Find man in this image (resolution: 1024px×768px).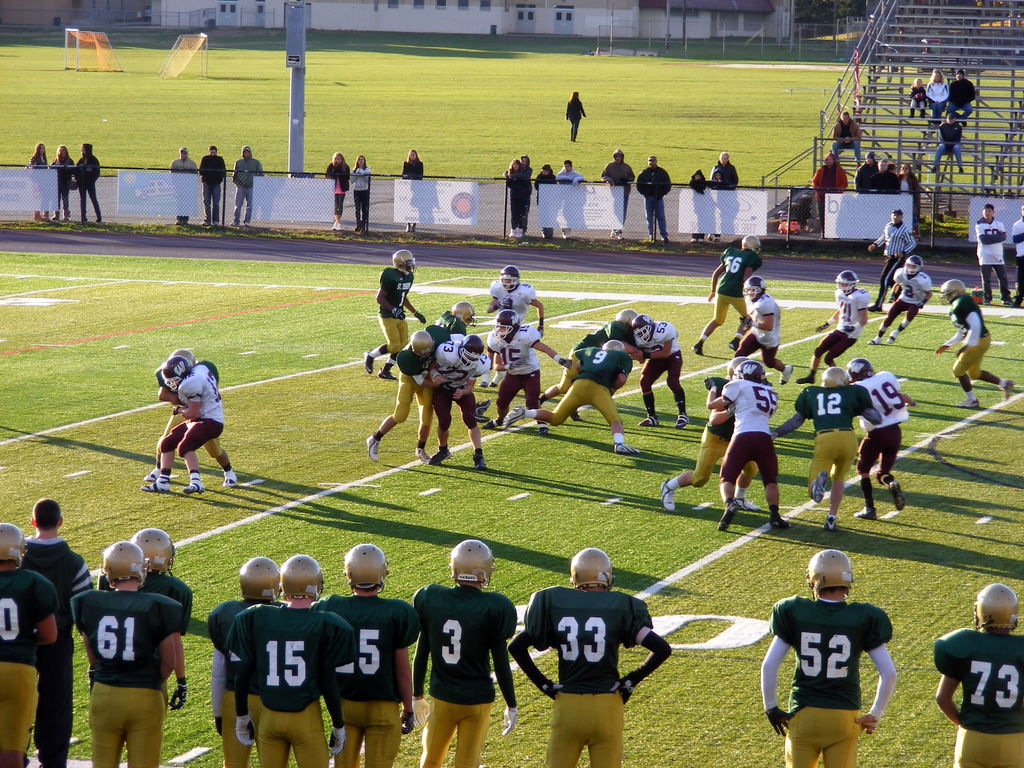
box=[197, 146, 230, 229].
